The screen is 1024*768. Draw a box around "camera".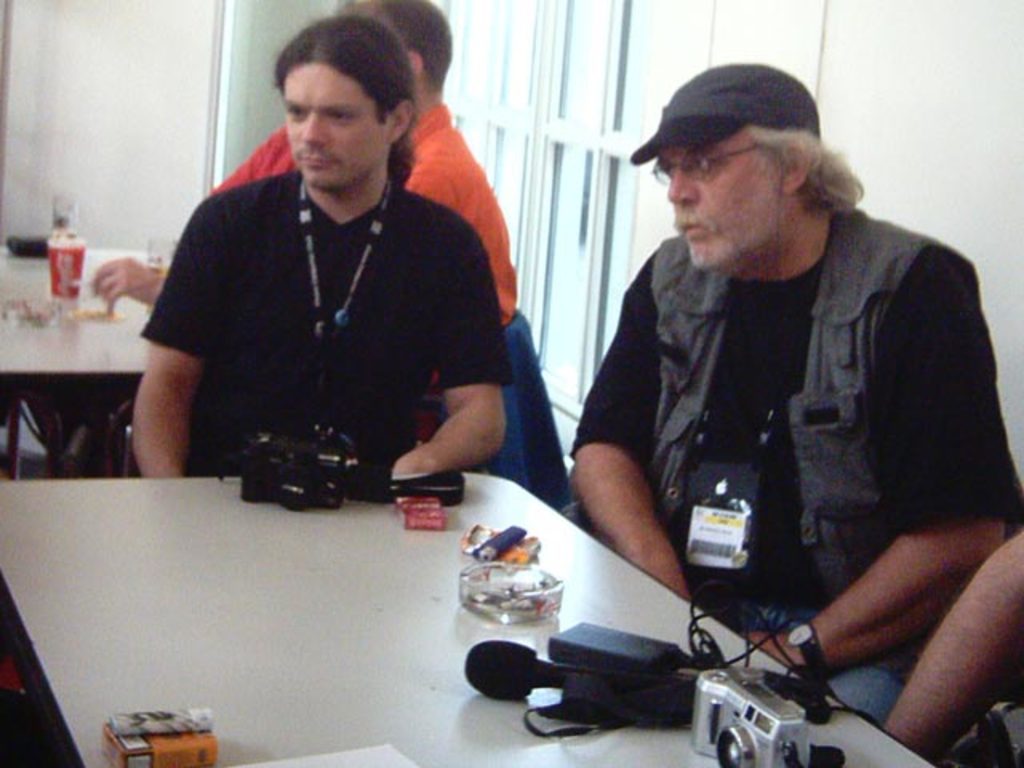
694 664 811 766.
